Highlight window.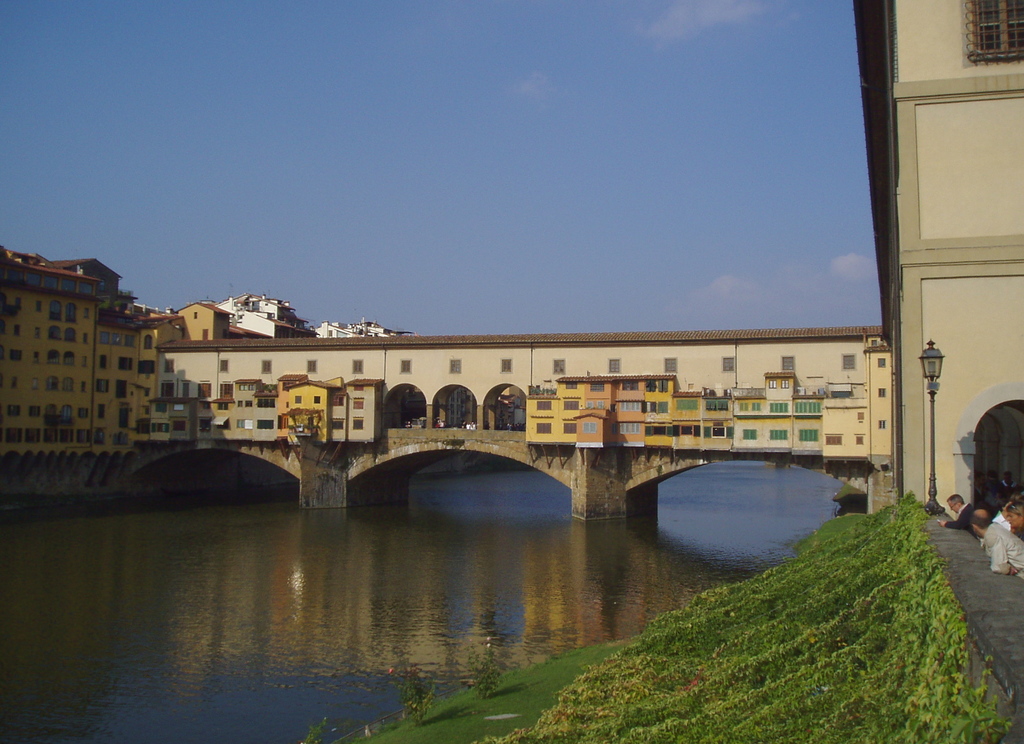
Highlighted region: bbox=(766, 402, 787, 411).
